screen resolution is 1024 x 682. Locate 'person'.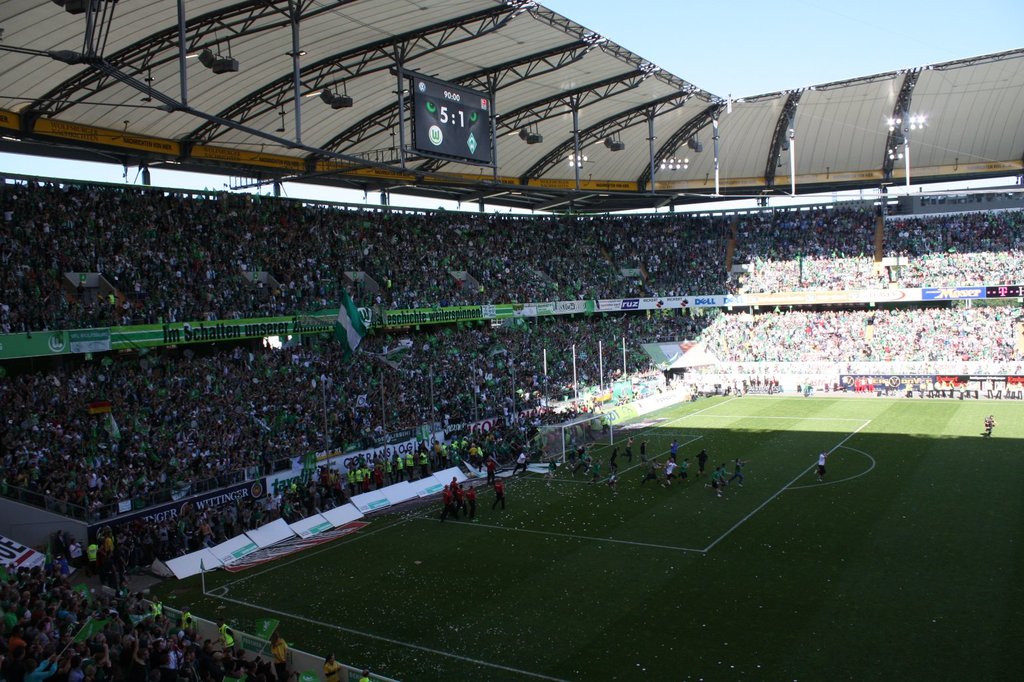
{"left": 462, "top": 486, "right": 476, "bottom": 523}.
